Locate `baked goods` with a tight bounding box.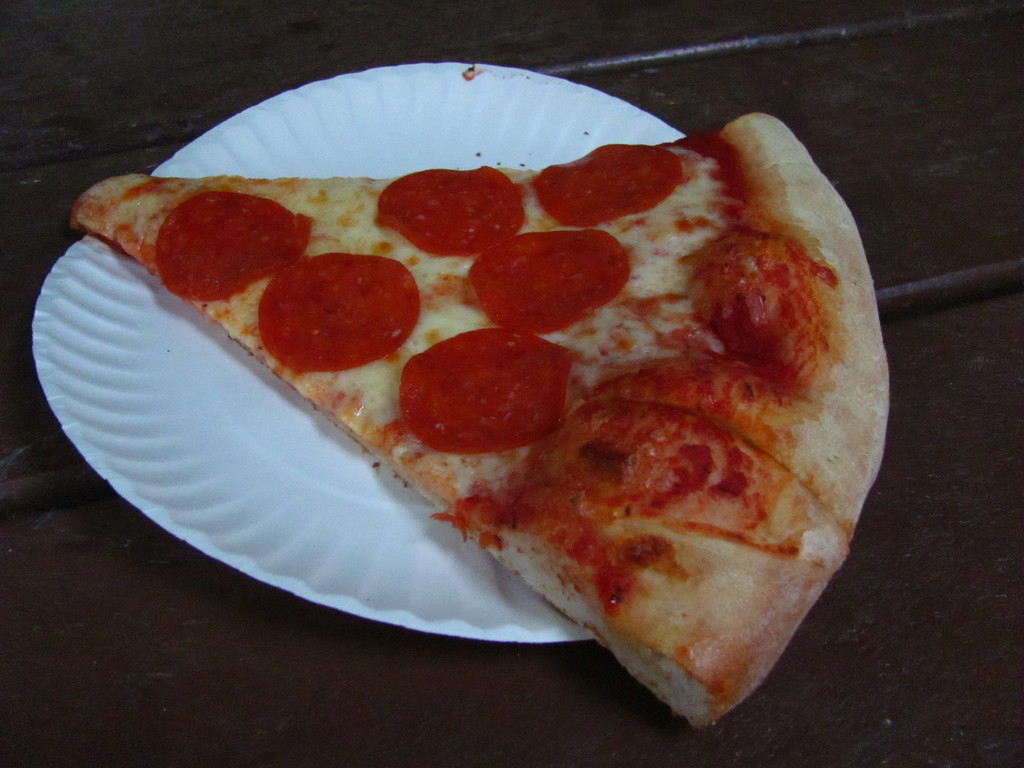
70/113/890/735.
